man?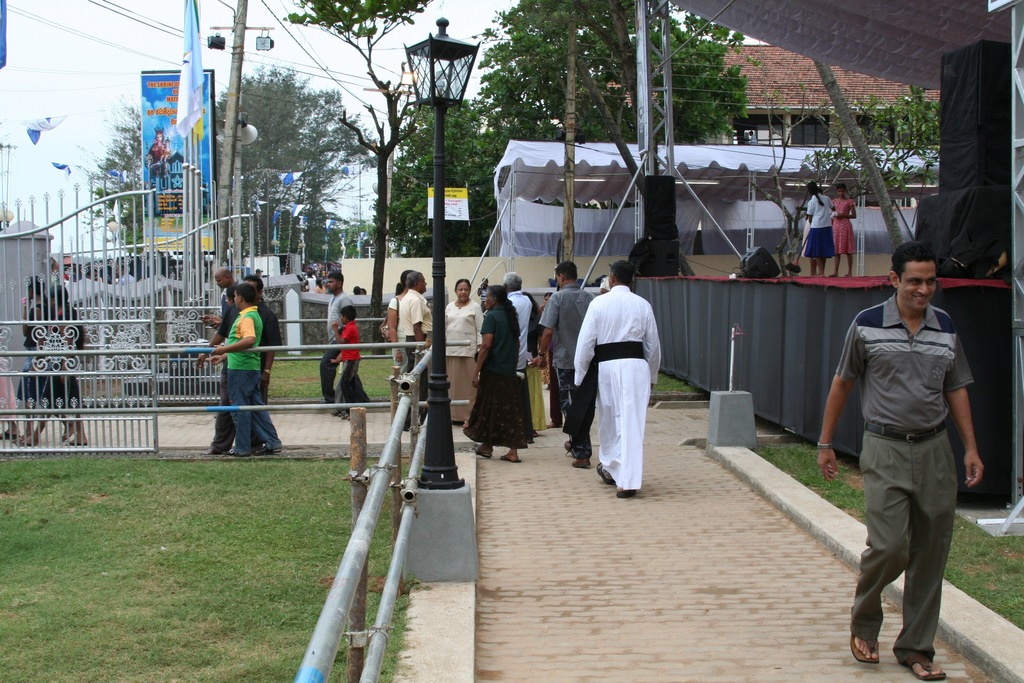
pyautogui.locateOnScreen(301, 268, 315, 295)
